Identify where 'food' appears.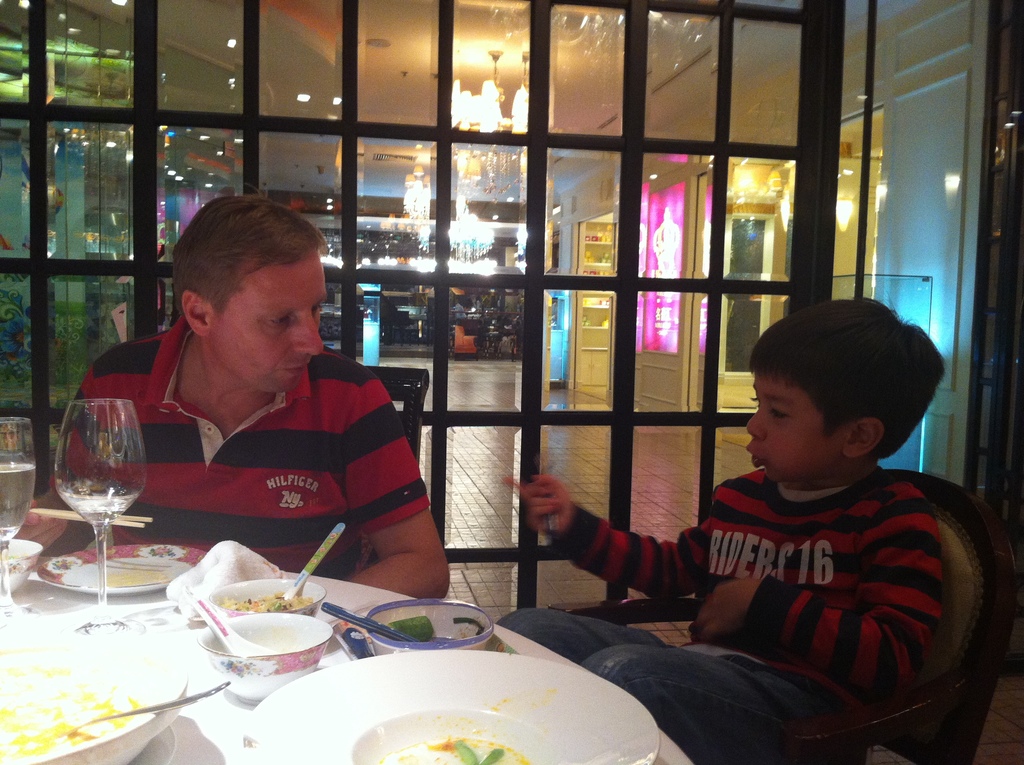
Appears at pyautogui.locateOnScreen(385, 612, 435, 645).
